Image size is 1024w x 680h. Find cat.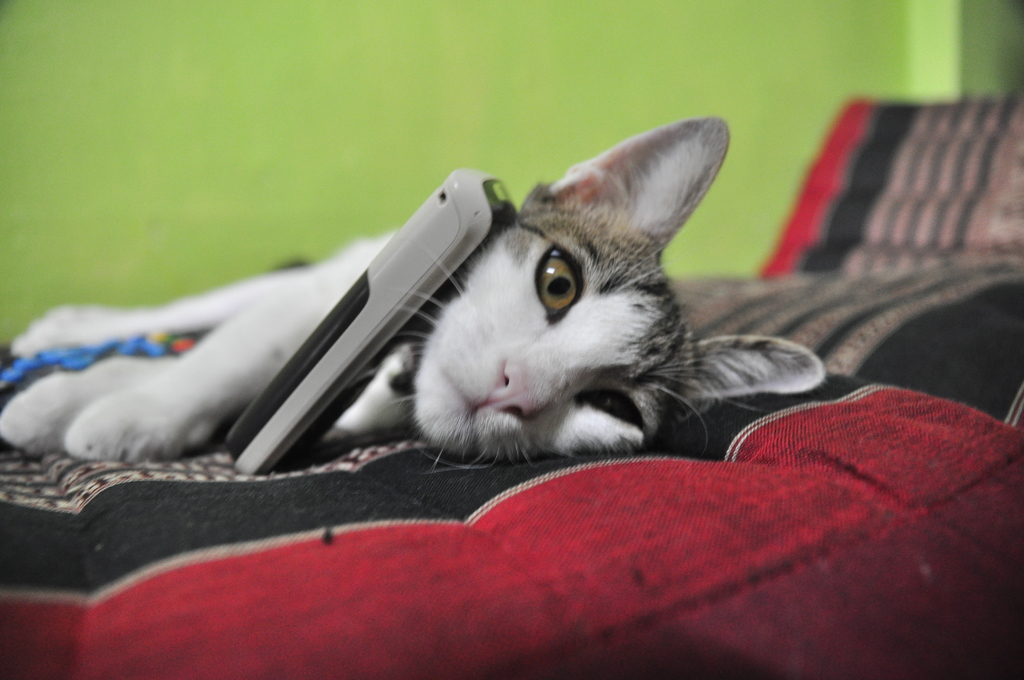
l=0, t=119, r=826, b=459.
